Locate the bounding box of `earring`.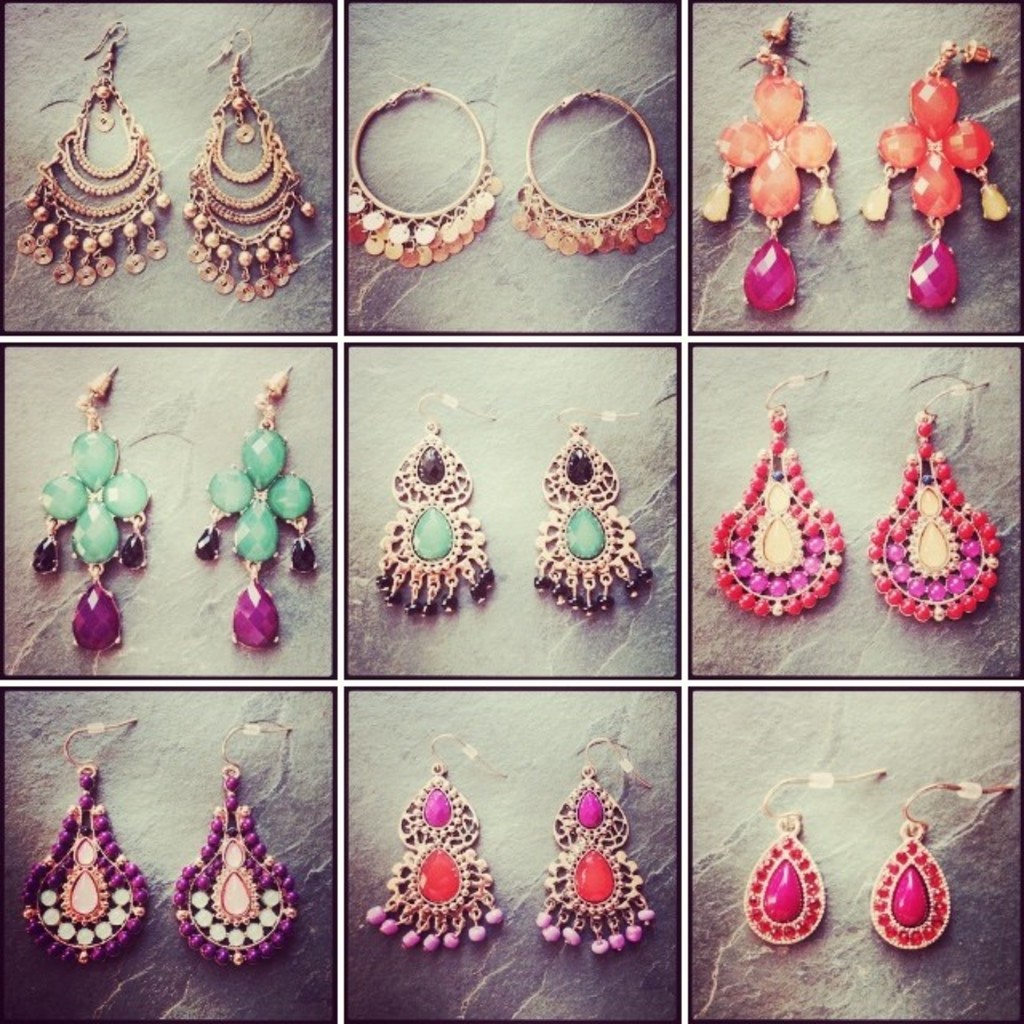
Bounding box: pyautogui.locateOnScreen(360, 723, 506, 955).
